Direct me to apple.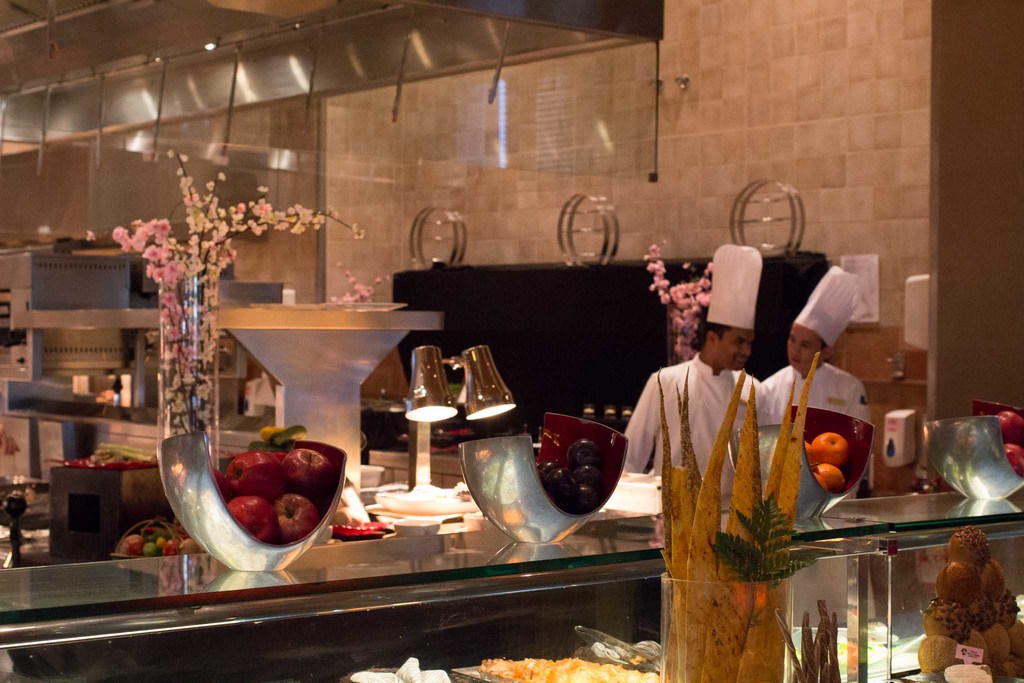
Direction: 1002:443:1023:478.
